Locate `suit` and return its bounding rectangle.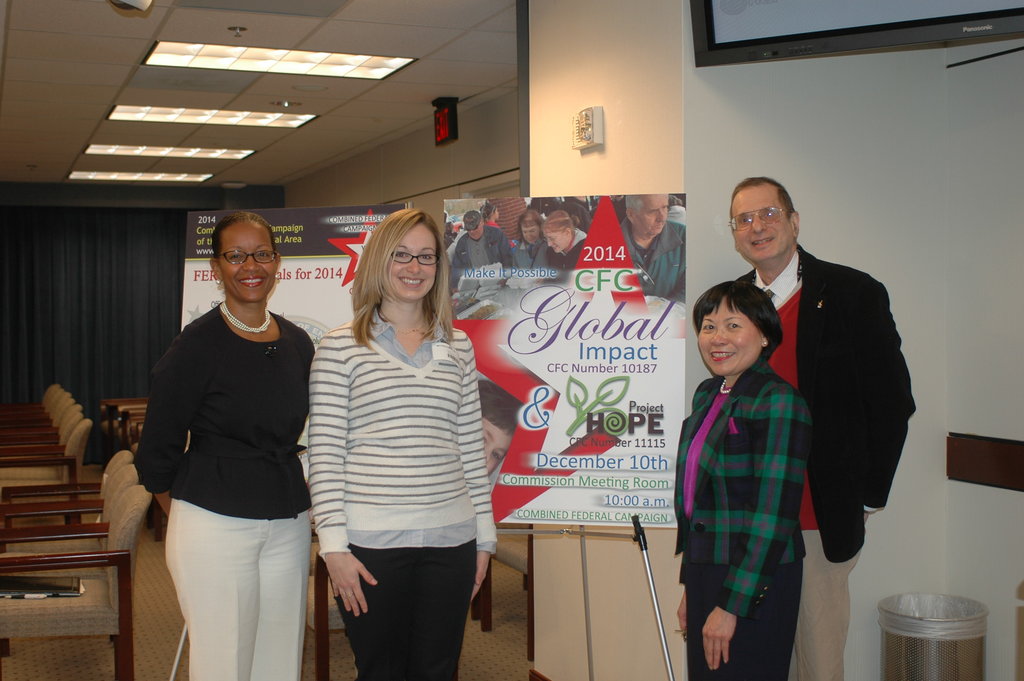
756 209 913 607.
